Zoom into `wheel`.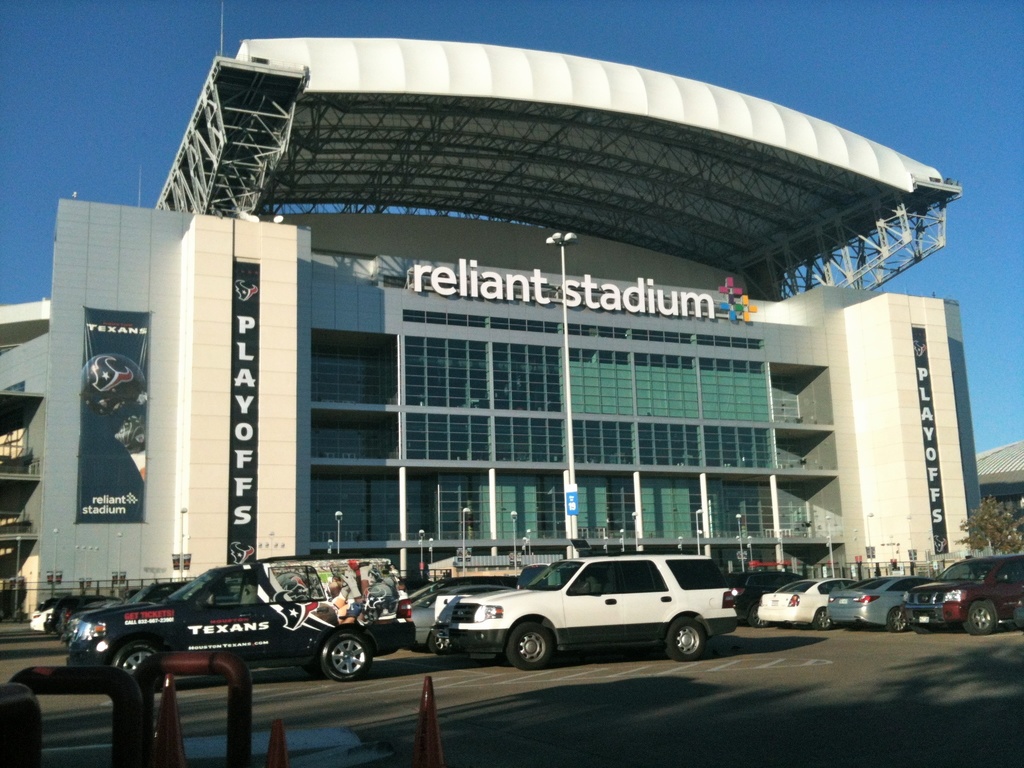
Zoom target: box=[509, 622, 554, 667].
